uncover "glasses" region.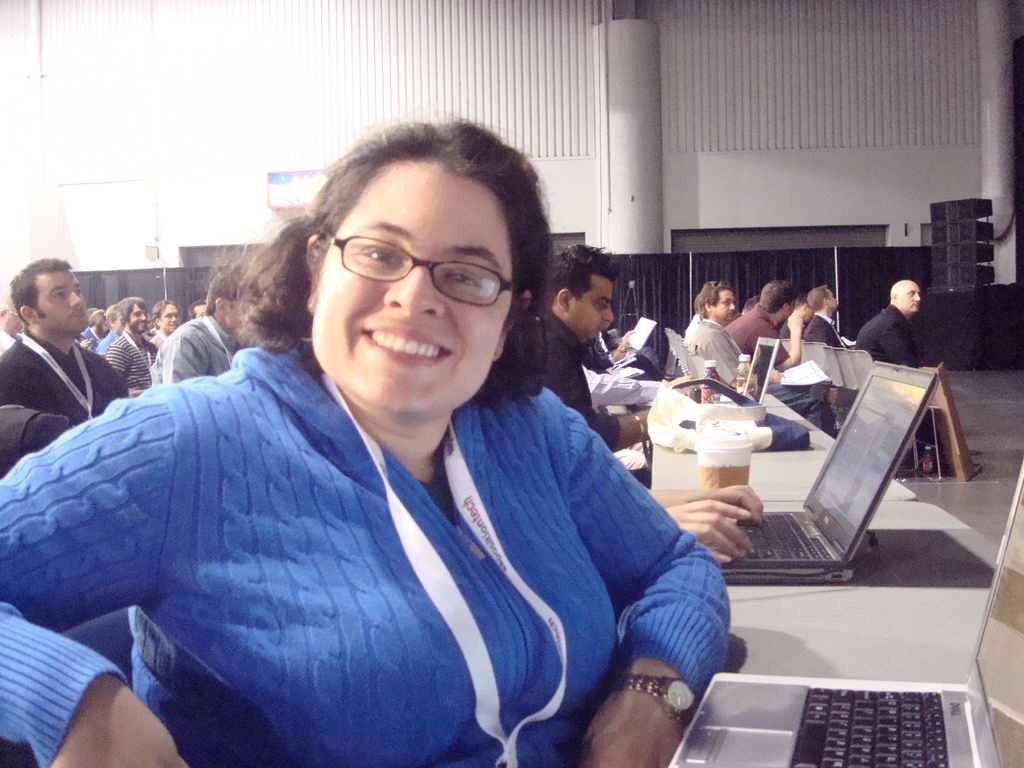
Uncovered: x1=321 y1=234 x2=509 y2=307.
